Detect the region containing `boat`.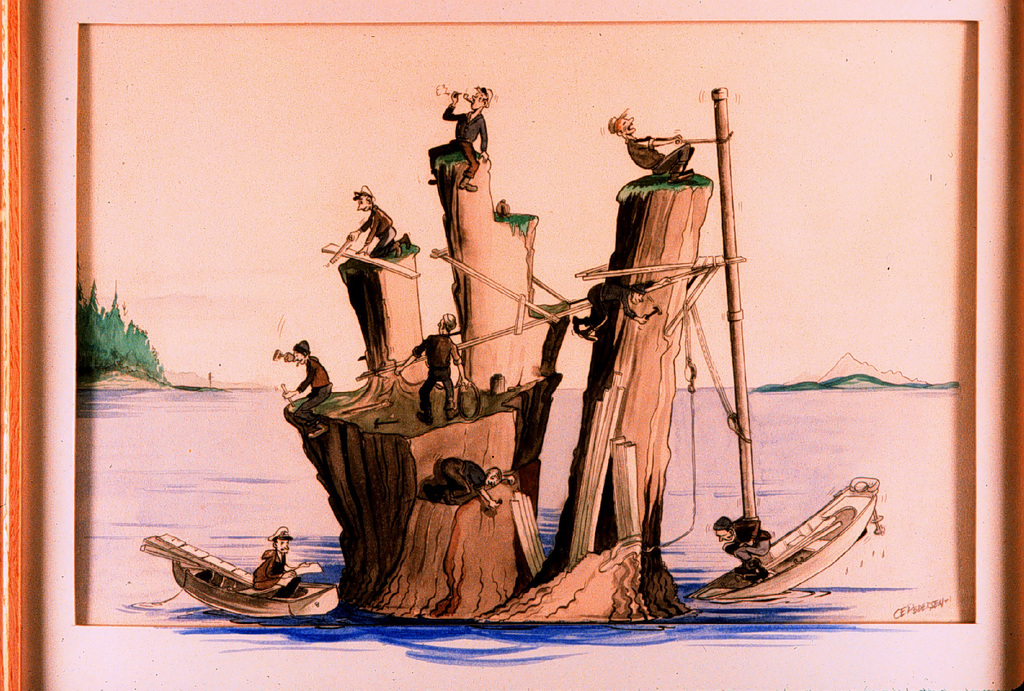
<bbox>687, 475, 884, 607</bbox>.
